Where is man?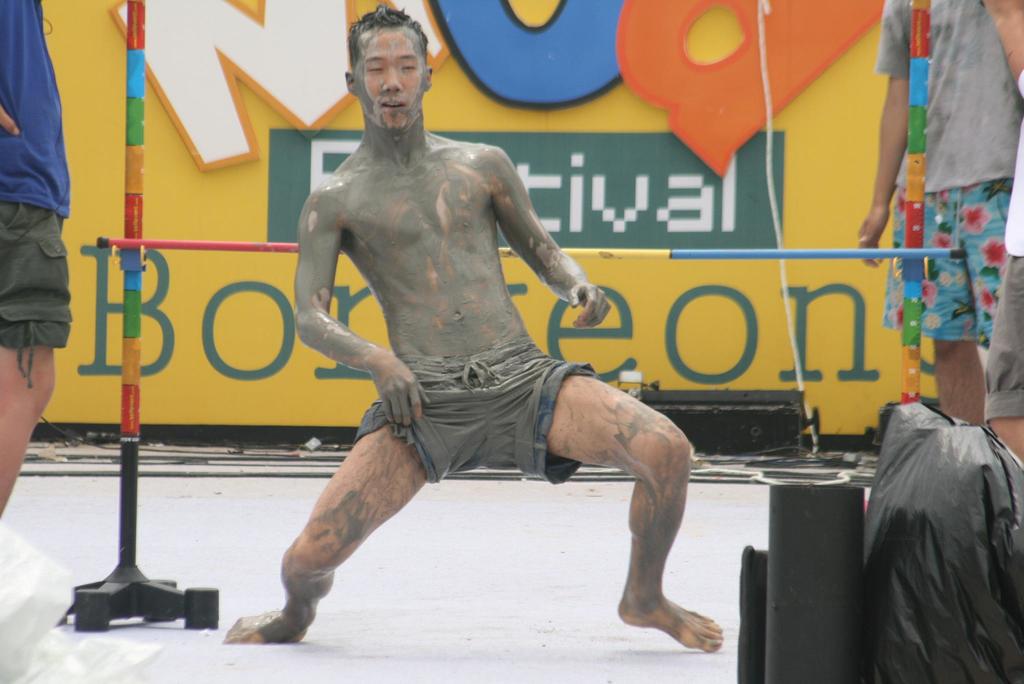
region(261, 19, 664, 683).
